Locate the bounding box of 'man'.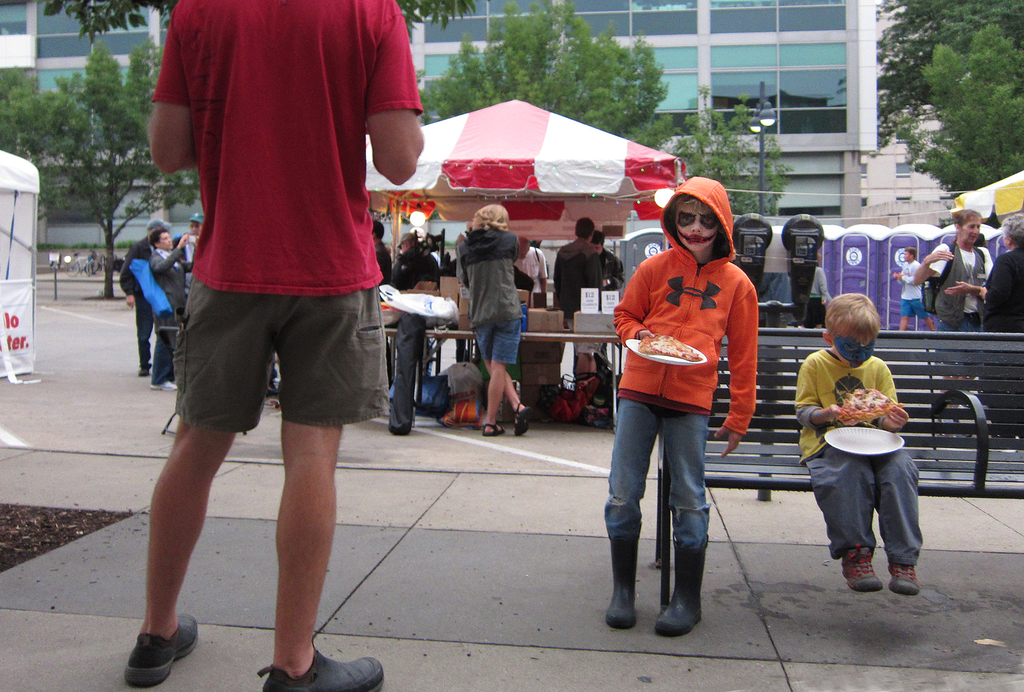
Bounding box: [146, 230, 197, 346].
